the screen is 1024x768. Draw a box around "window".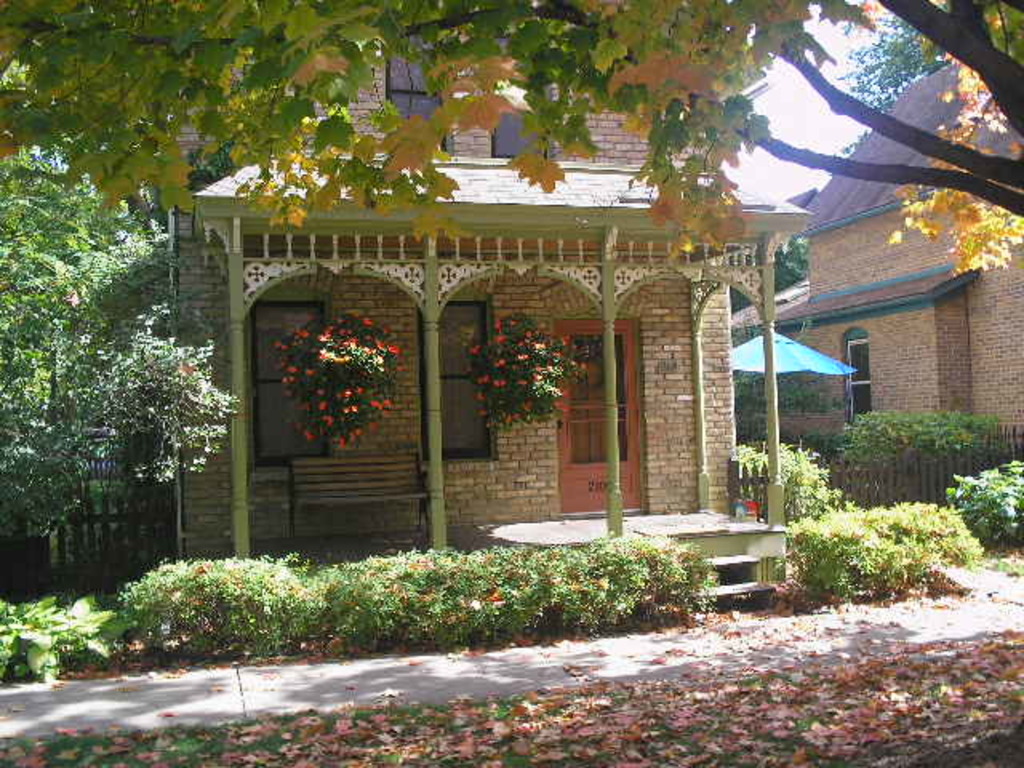
bbox(490, 98, 550, 157).
